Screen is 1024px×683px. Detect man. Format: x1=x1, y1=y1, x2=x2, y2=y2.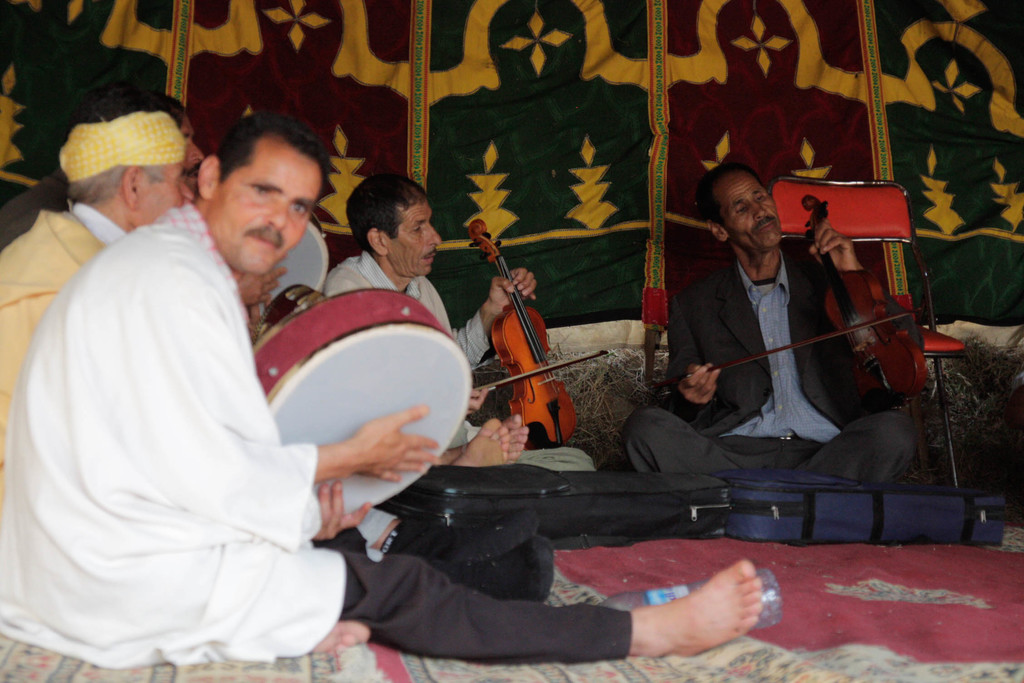
x1=673, y1=172, x2=903, y2=491.
